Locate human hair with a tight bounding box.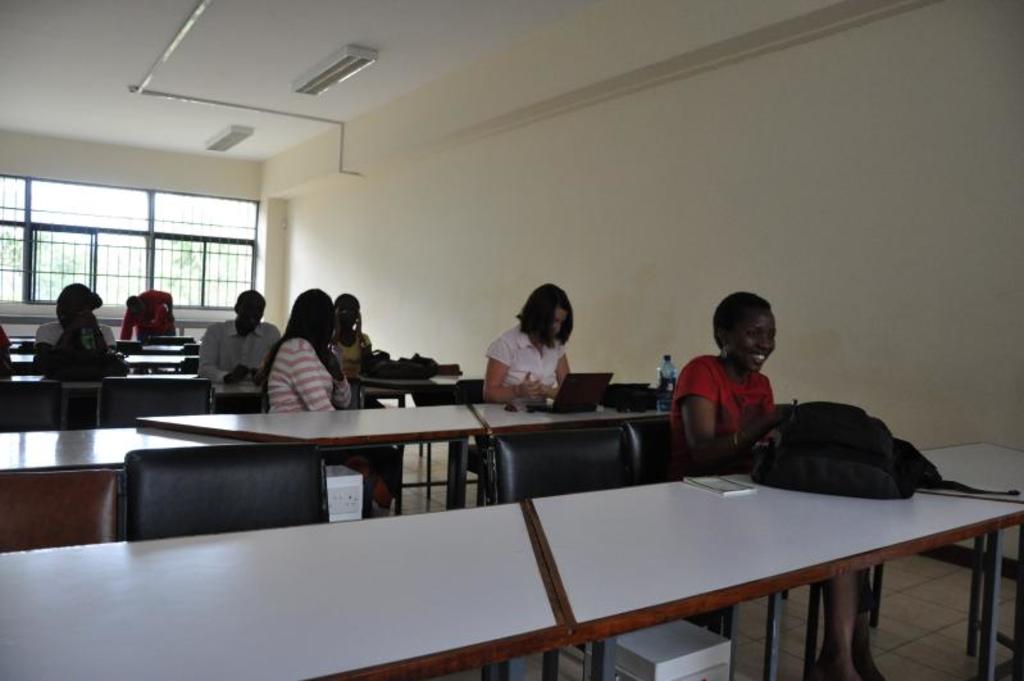
crop(506, 287, 582, 363).
